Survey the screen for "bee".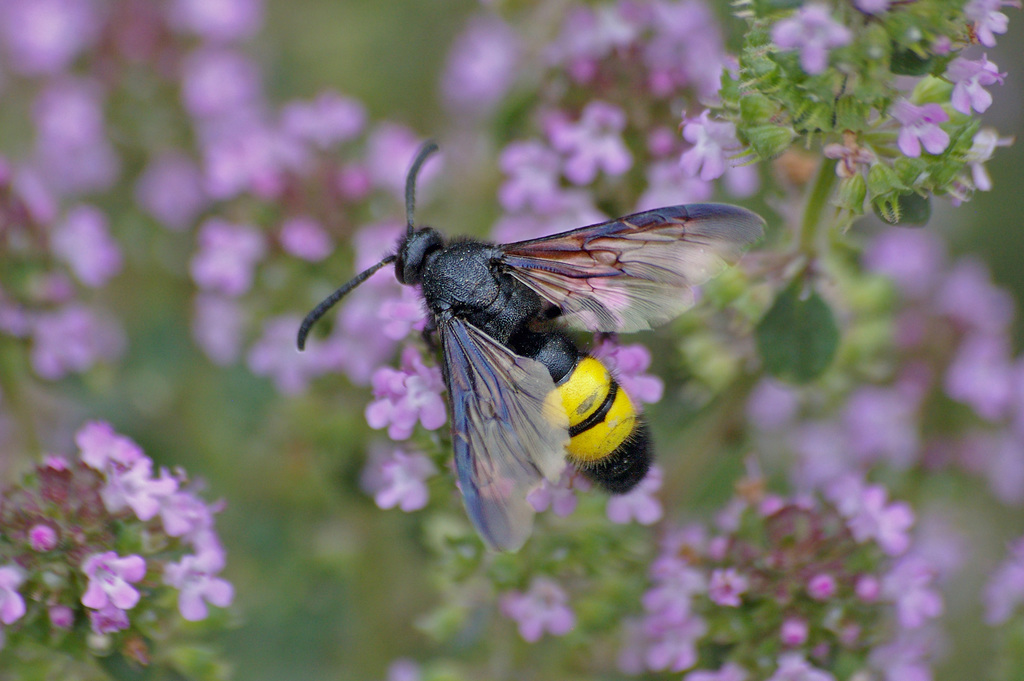
Survey found: box=[284, 135, 769, 562].
